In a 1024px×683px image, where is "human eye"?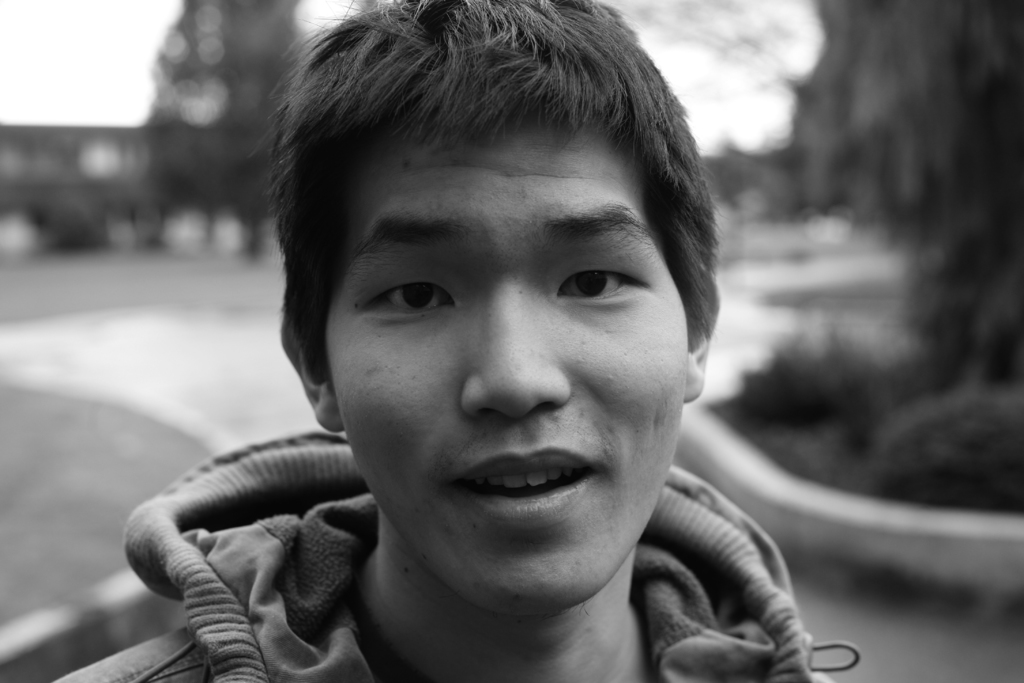
{"x1": 556, "y1": 262, "x2": 650, "y2": 309}.
